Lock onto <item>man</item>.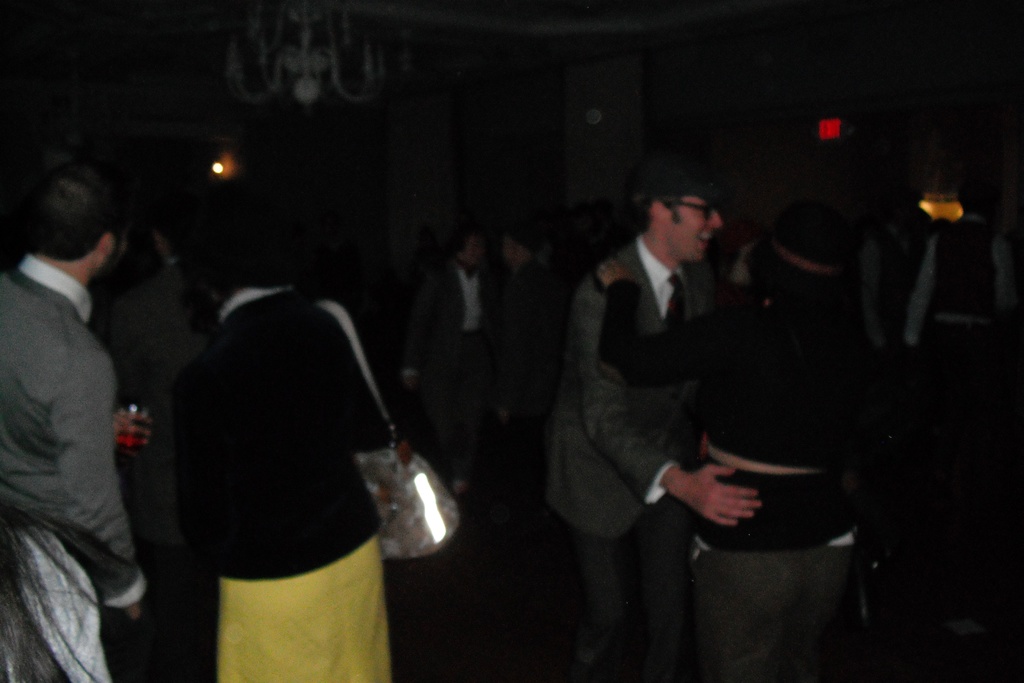
Locked: region(401, 226, 517, 504).
